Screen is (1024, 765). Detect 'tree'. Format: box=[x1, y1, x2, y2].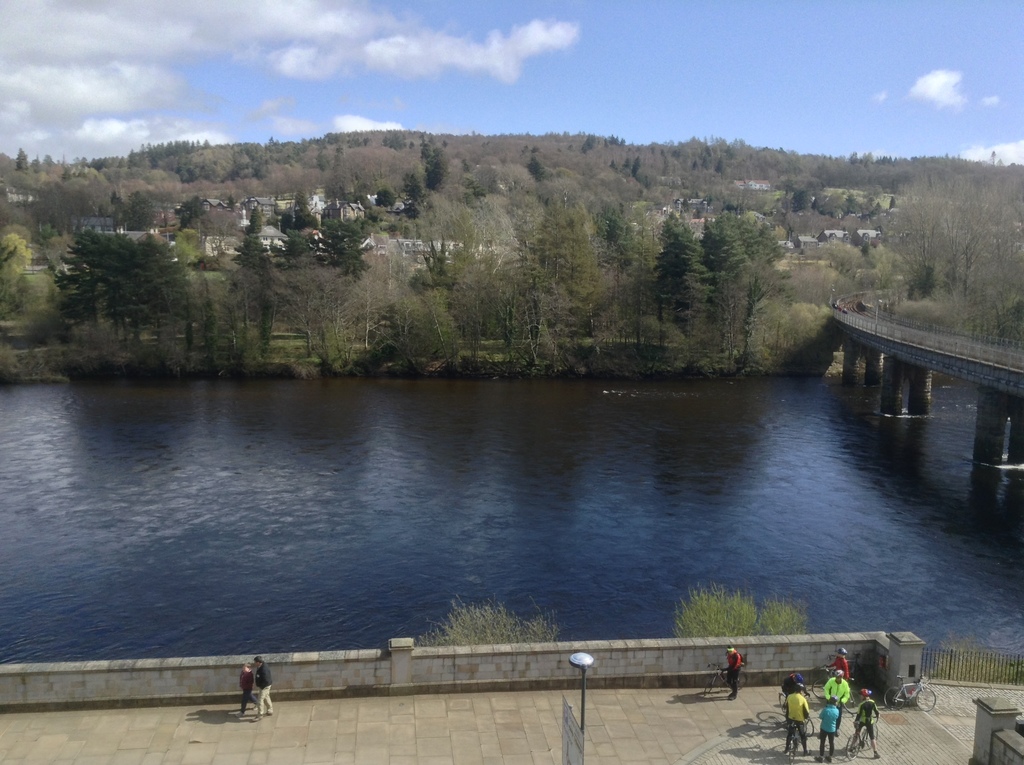
box=[531, 149, 582, 240].
